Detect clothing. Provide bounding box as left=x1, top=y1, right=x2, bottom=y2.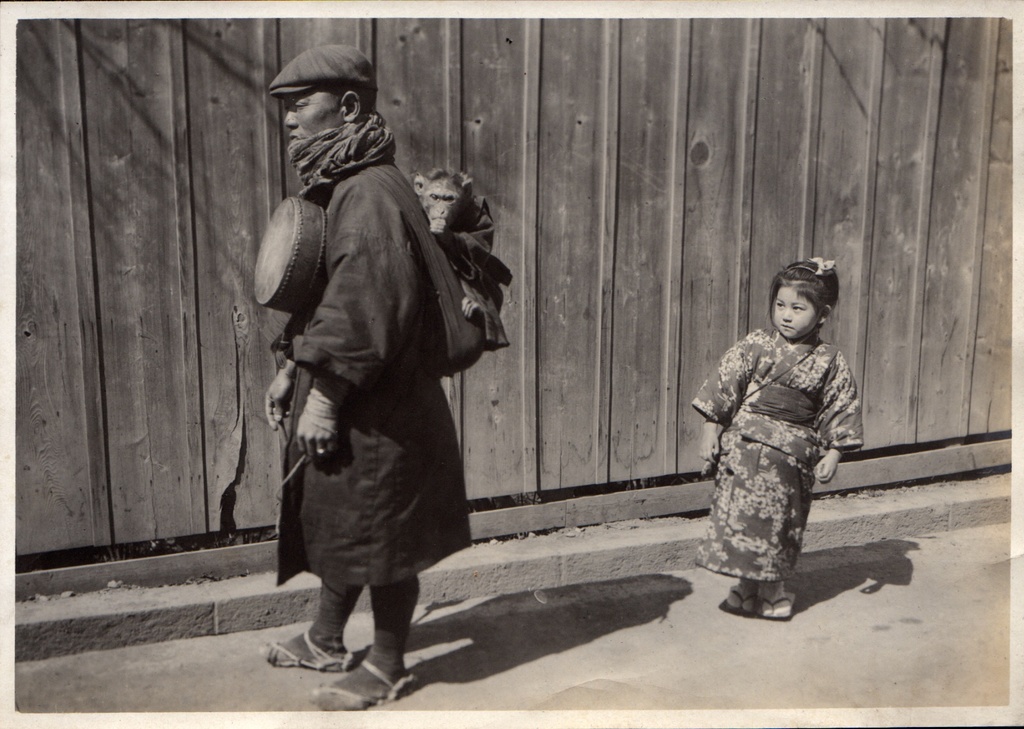
left=254, top=59, right=496, bottom=643.
